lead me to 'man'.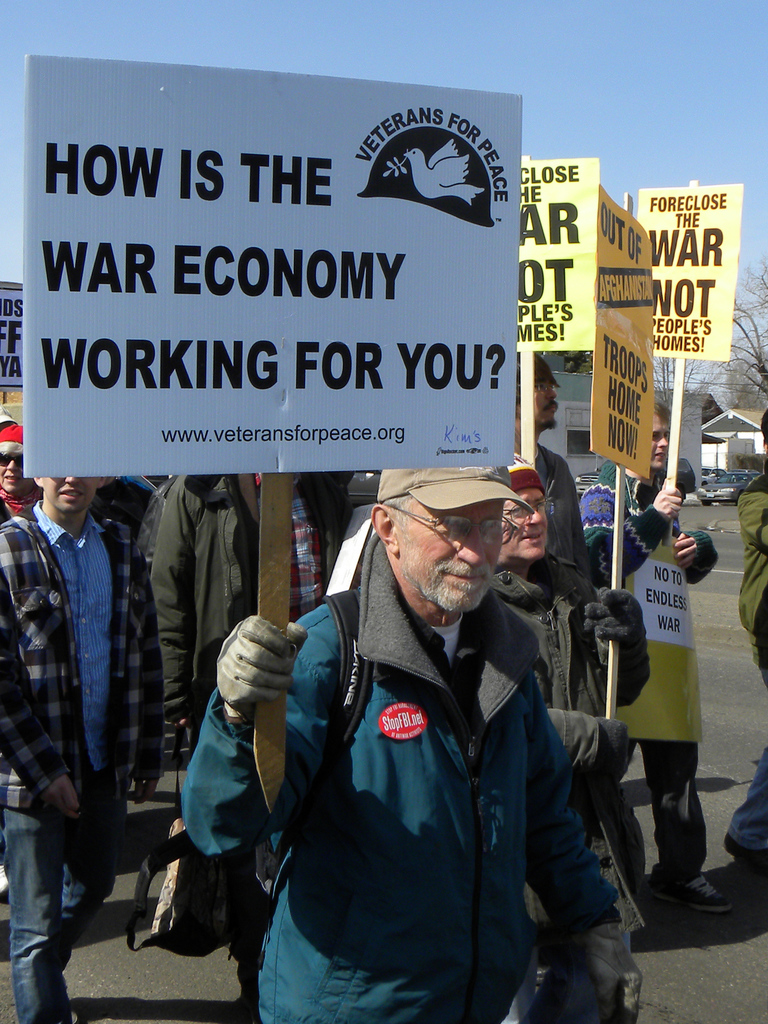
Lead to (0, 472, 164, 1023).
